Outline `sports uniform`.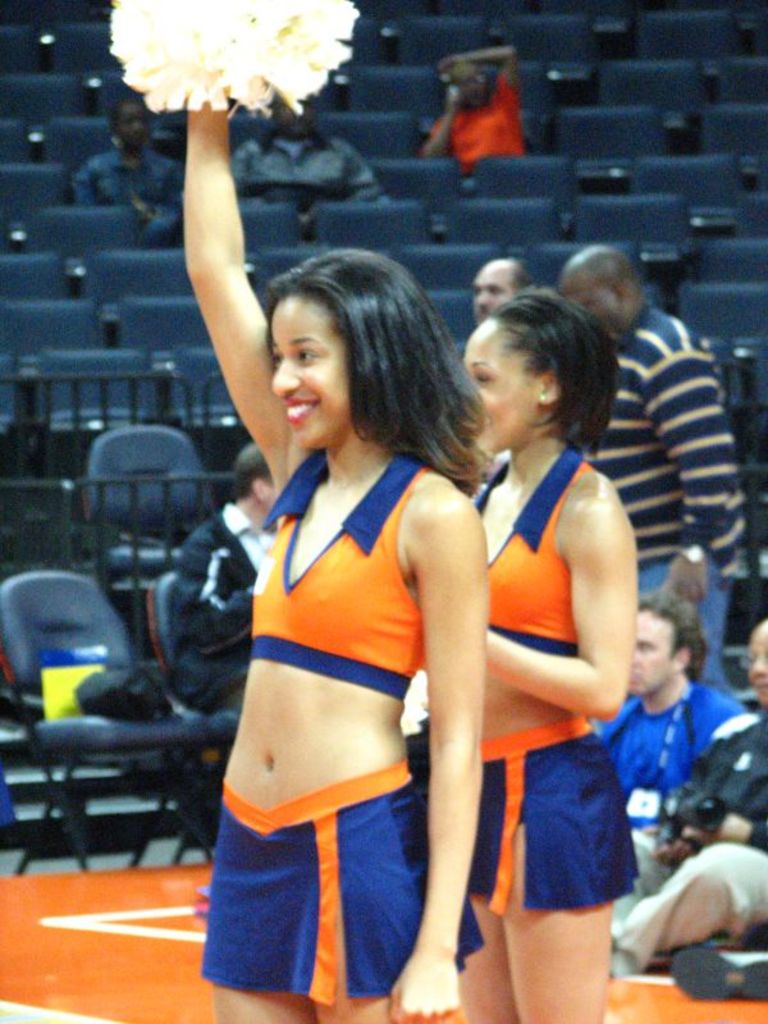
Outline: box(440, 700, 663, 908).
